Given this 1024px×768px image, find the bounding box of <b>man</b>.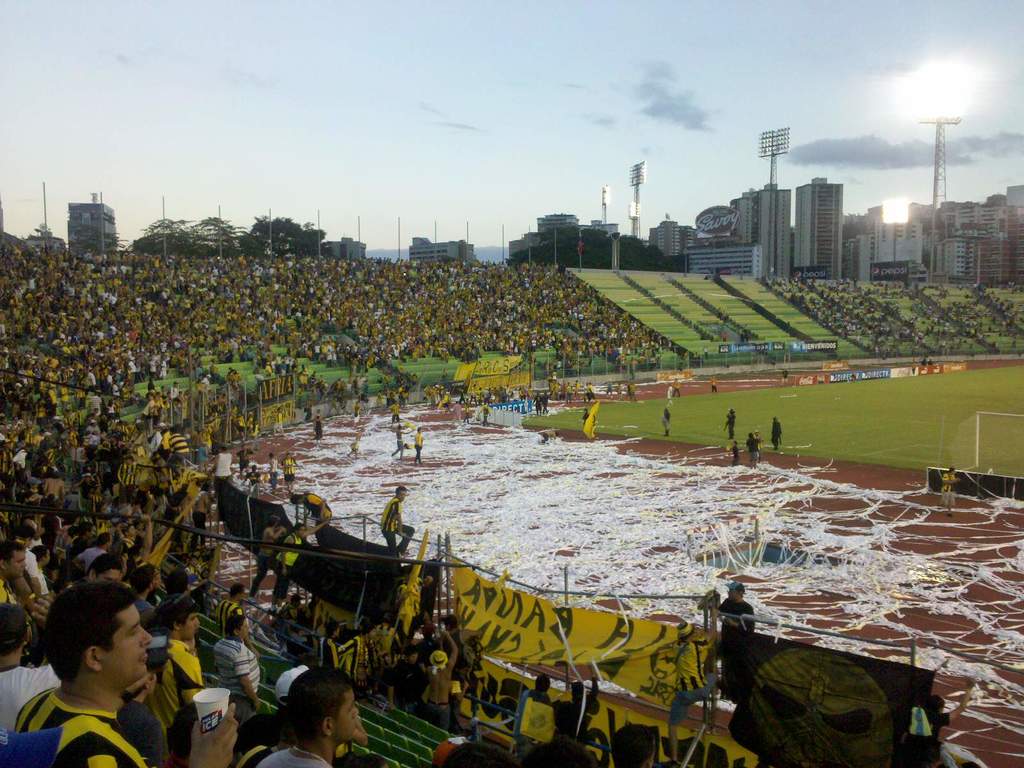
{"x1": 940, "y1": 467, "x2": 963, "y2": 517}.
